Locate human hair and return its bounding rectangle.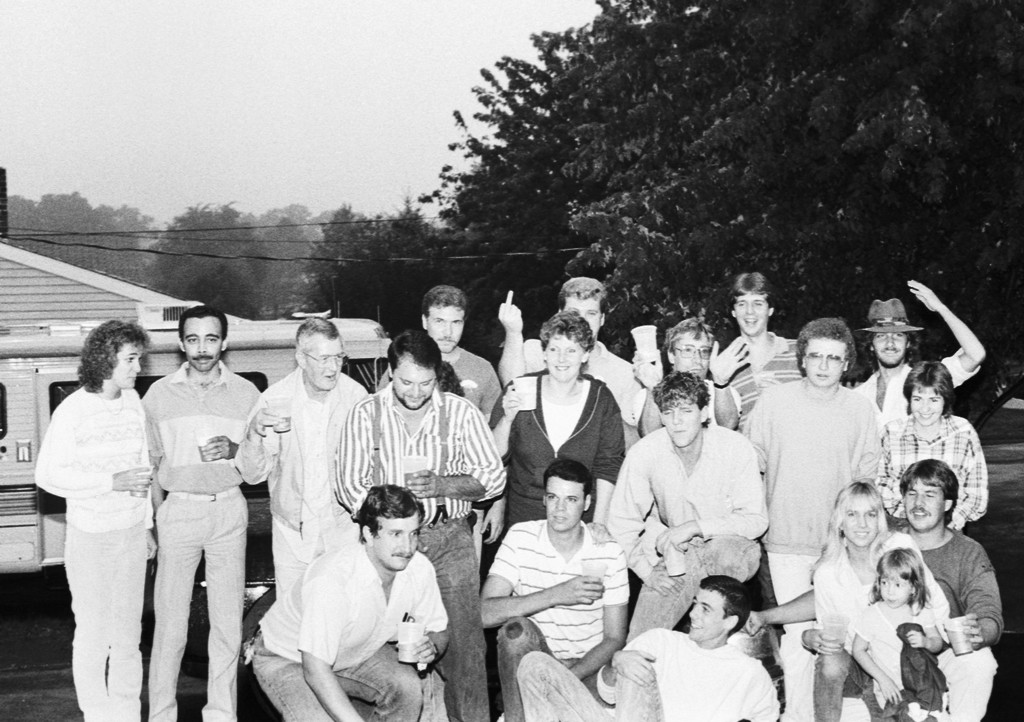
(387, 325, 439, 380).
